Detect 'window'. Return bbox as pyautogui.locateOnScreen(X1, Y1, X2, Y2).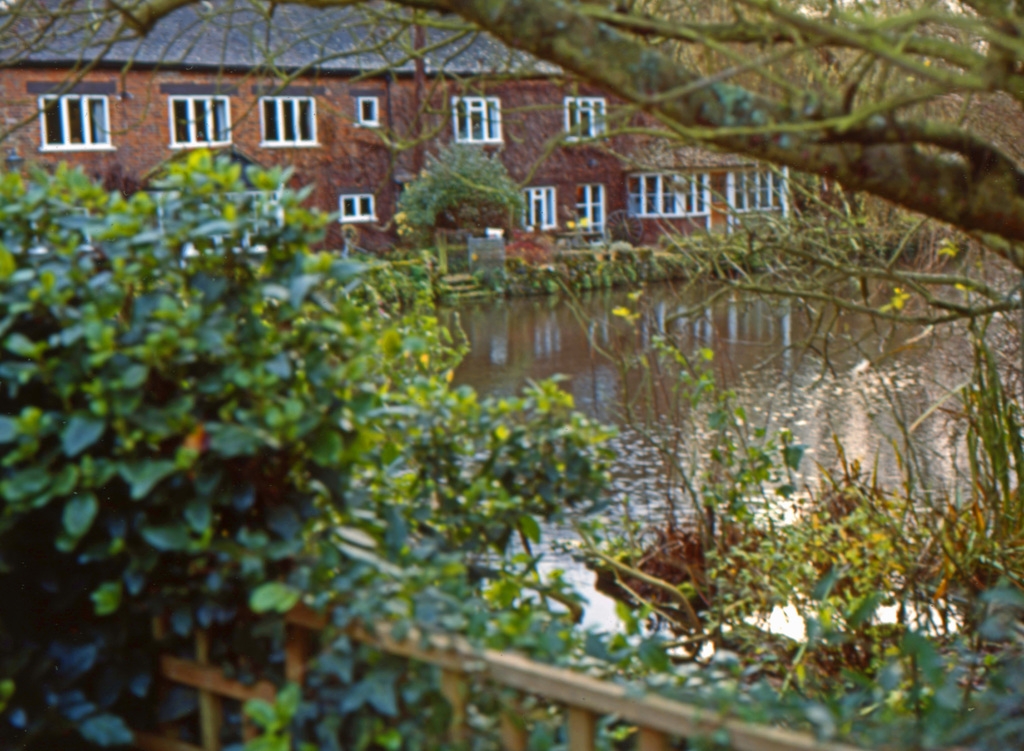
pyautogui.locateOnScreen(343, 83, 388, 133).
